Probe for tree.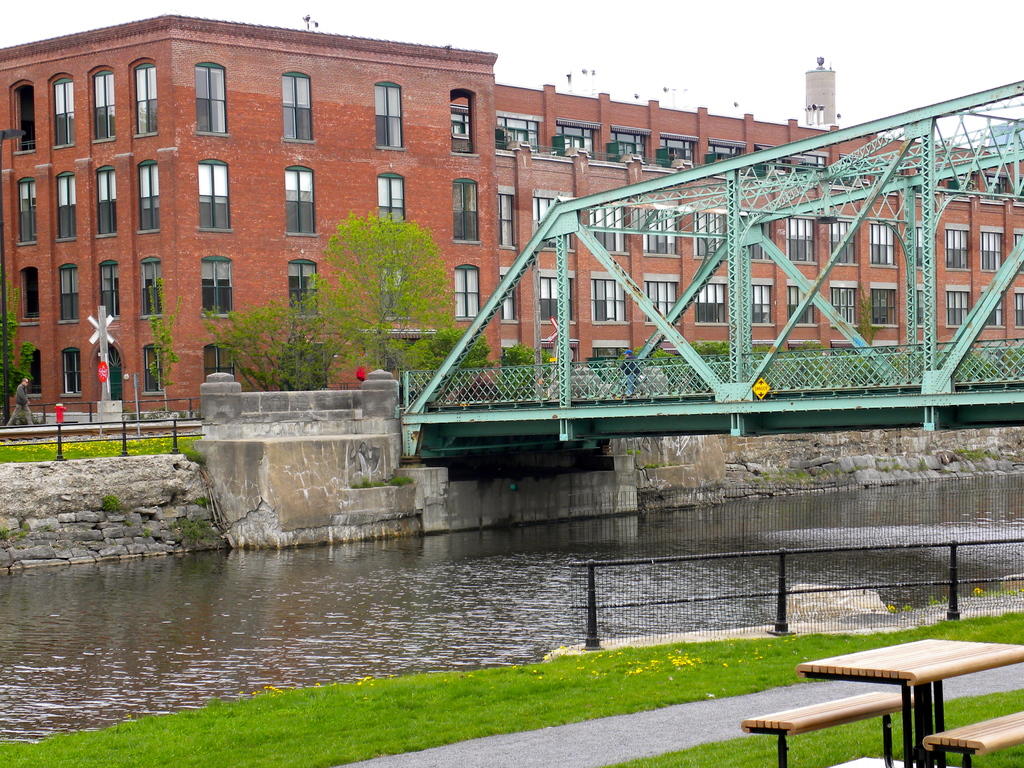
Probe result: 687 342 779 389.
